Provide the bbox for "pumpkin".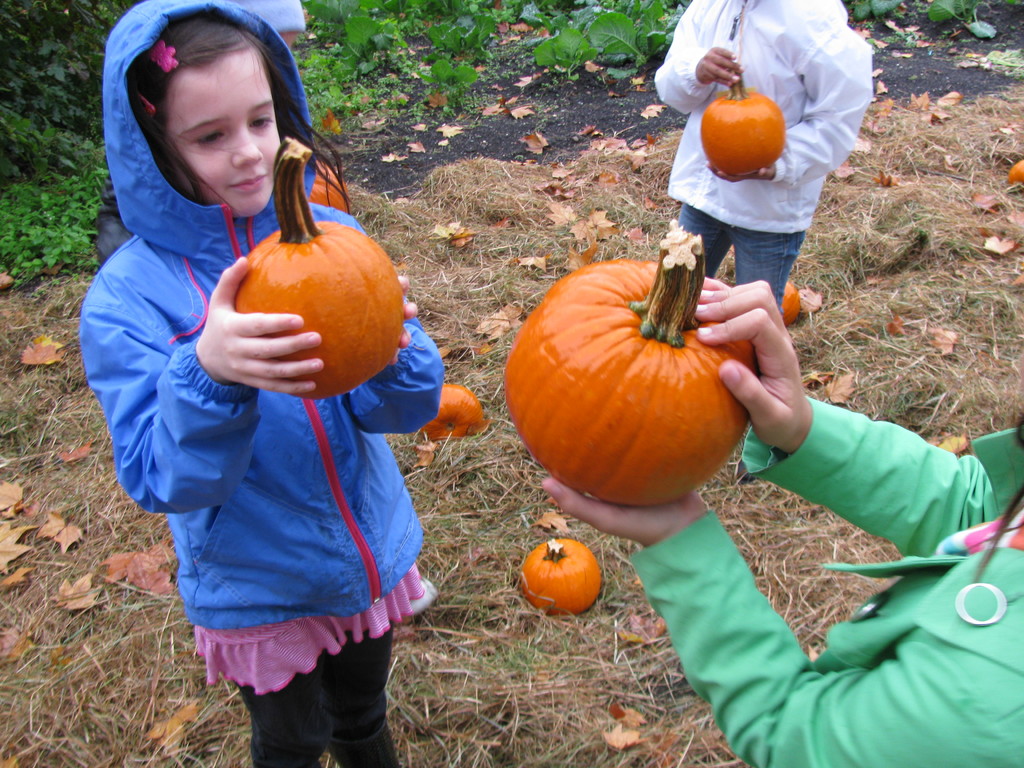
(left=232, top=134, right=404, bottom=402).
